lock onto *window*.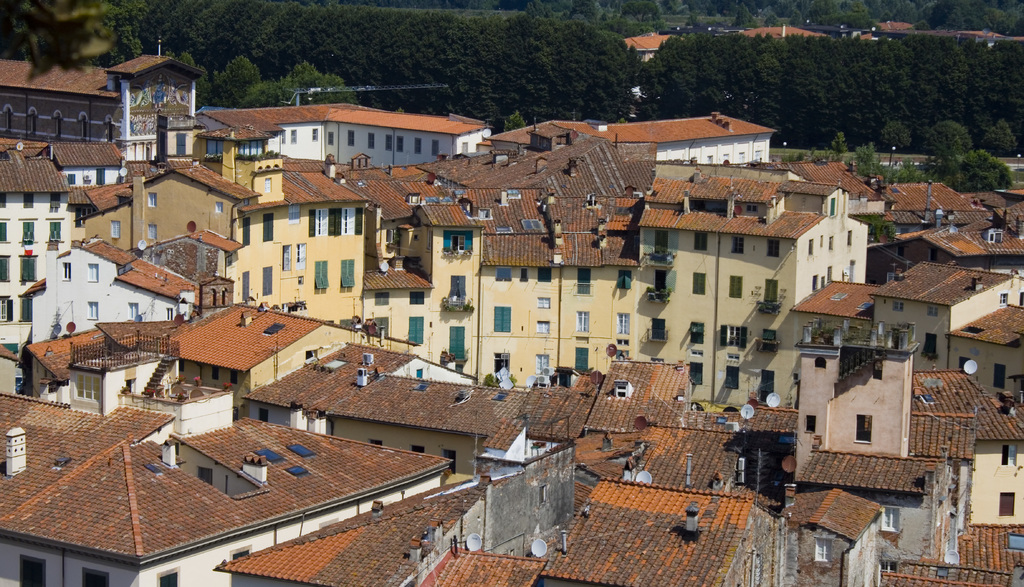
Locked: 337:207:365:236.
